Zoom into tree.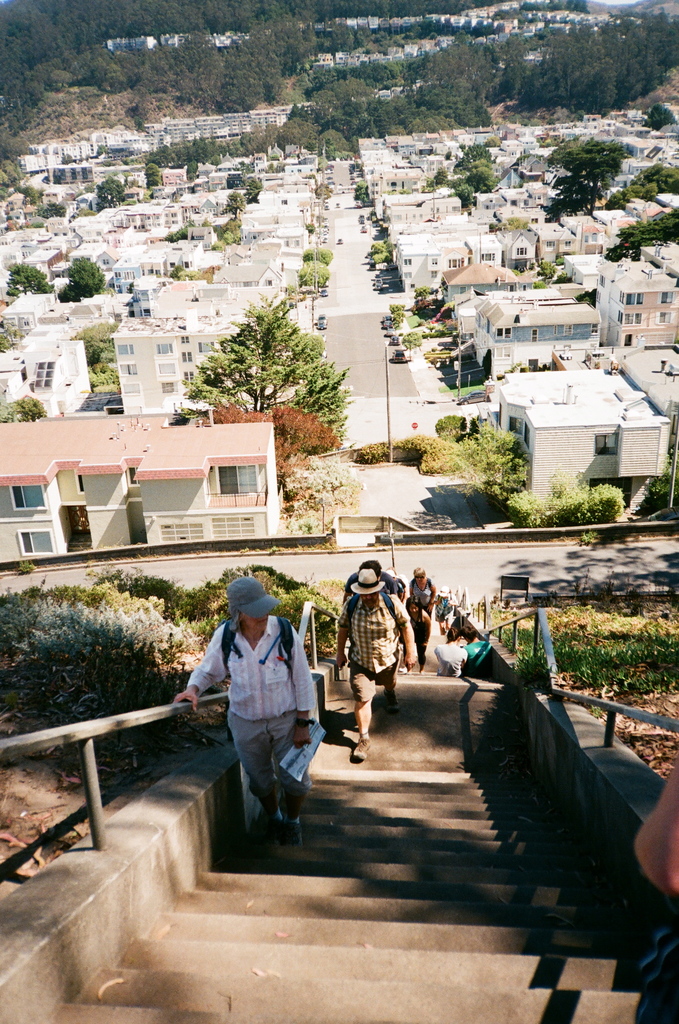
Zoom target: select_region(537, 260, 556, 281).
